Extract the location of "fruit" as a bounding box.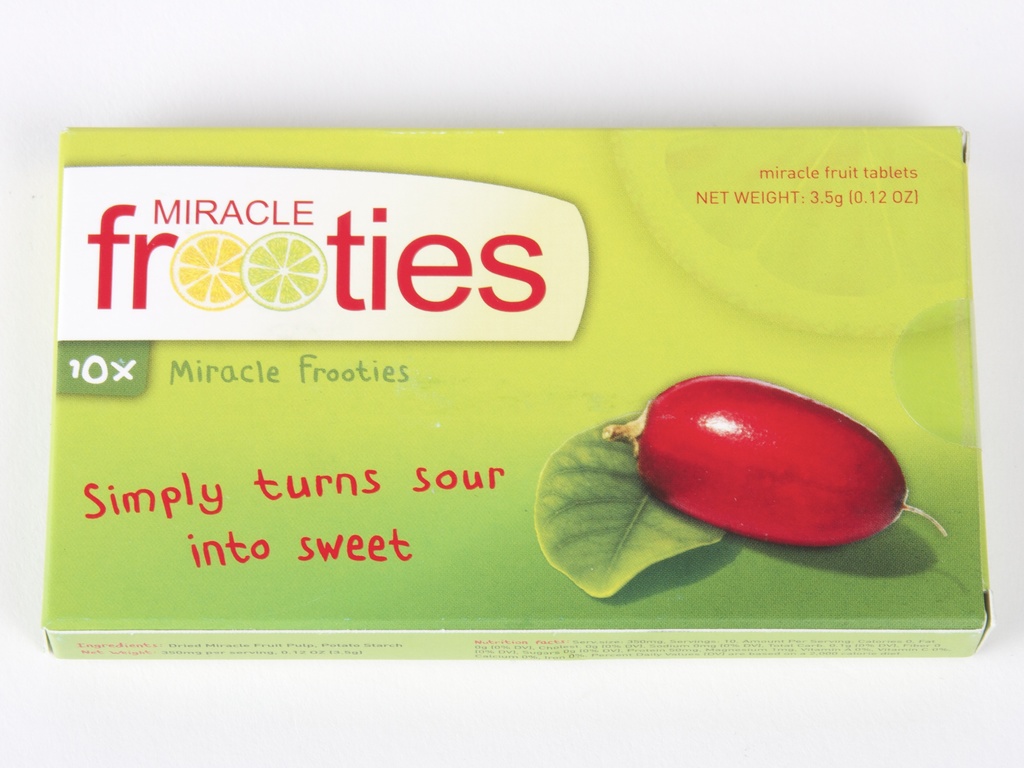
(171, 232, 250, 316).
